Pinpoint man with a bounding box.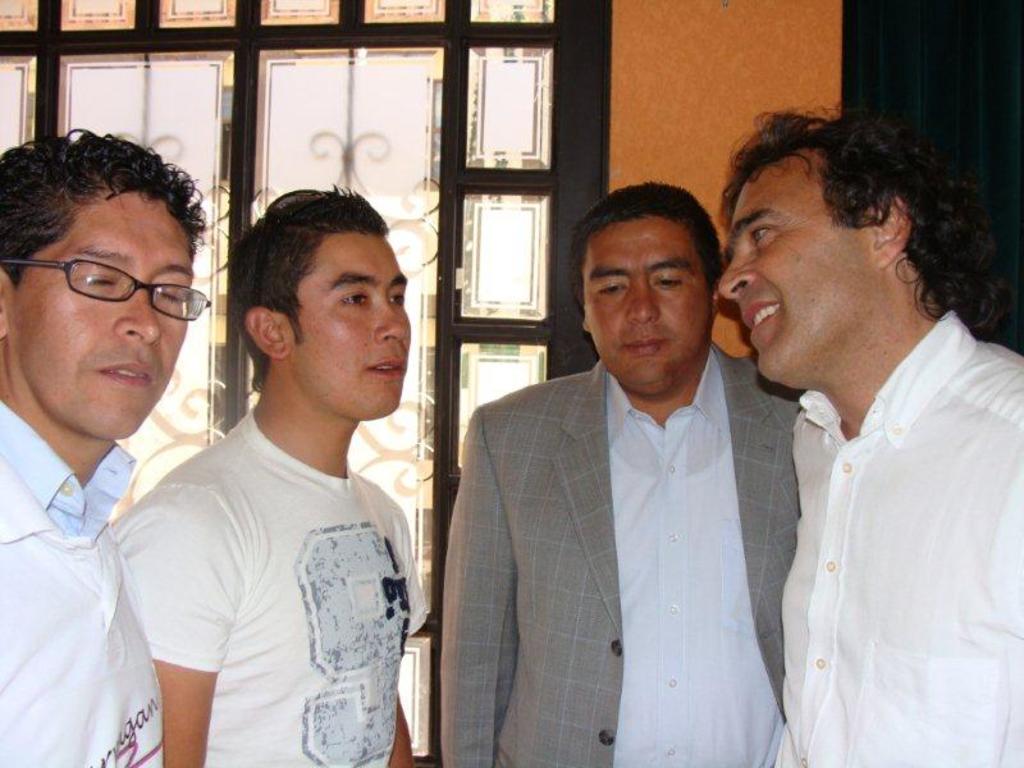
l=110, t=187, r=430, b=767.
